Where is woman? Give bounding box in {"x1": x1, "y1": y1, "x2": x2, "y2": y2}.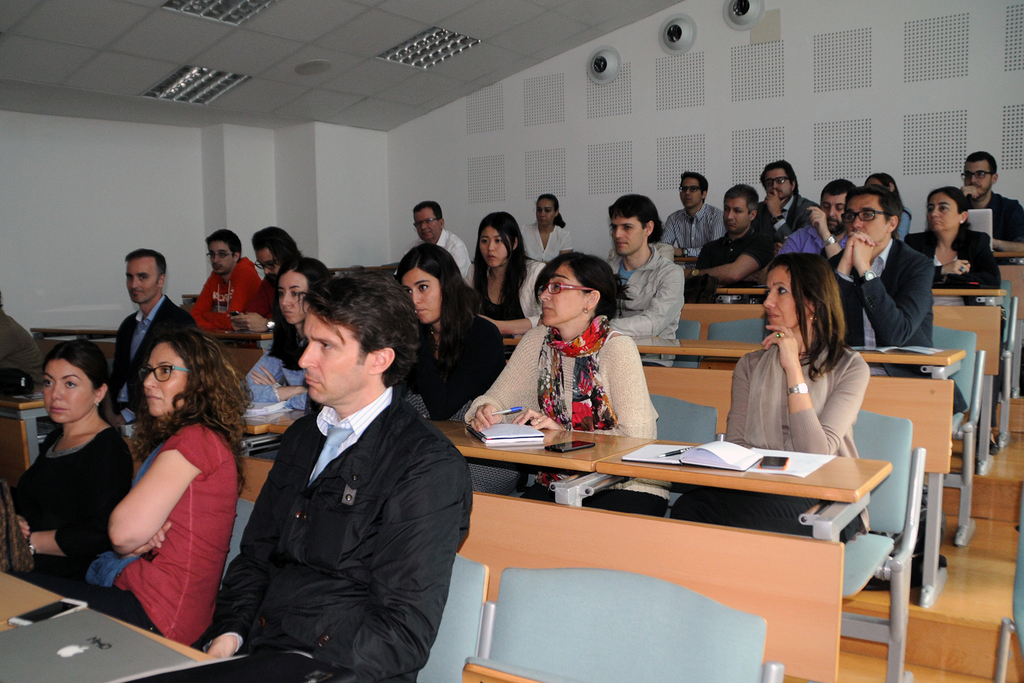
{"x1": 865, "y1": 173, "x2": 915, "y2": 240}.
